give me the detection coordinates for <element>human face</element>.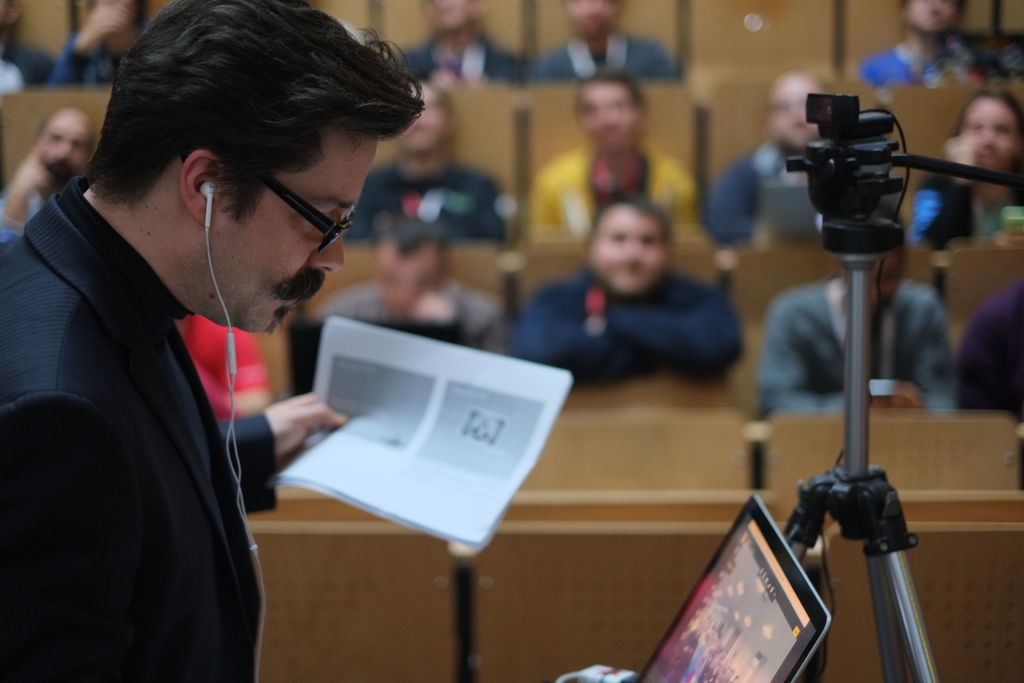
l=396, t=81, r=442, b=153.
